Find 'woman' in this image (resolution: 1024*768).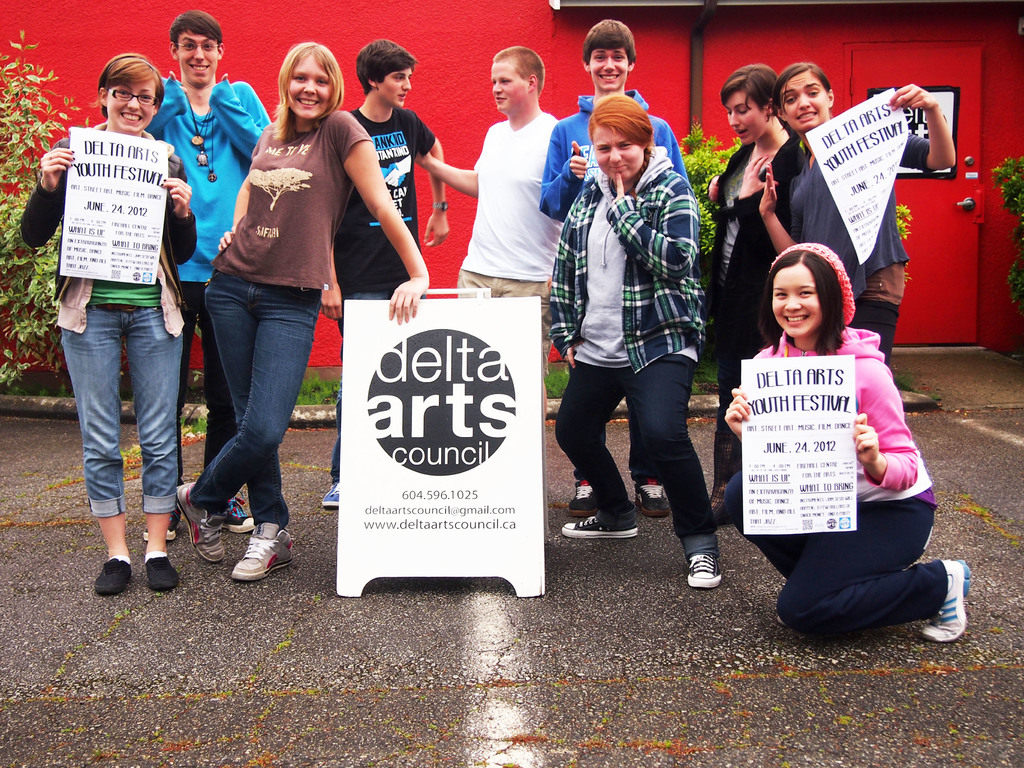
[545,92,723,596].
